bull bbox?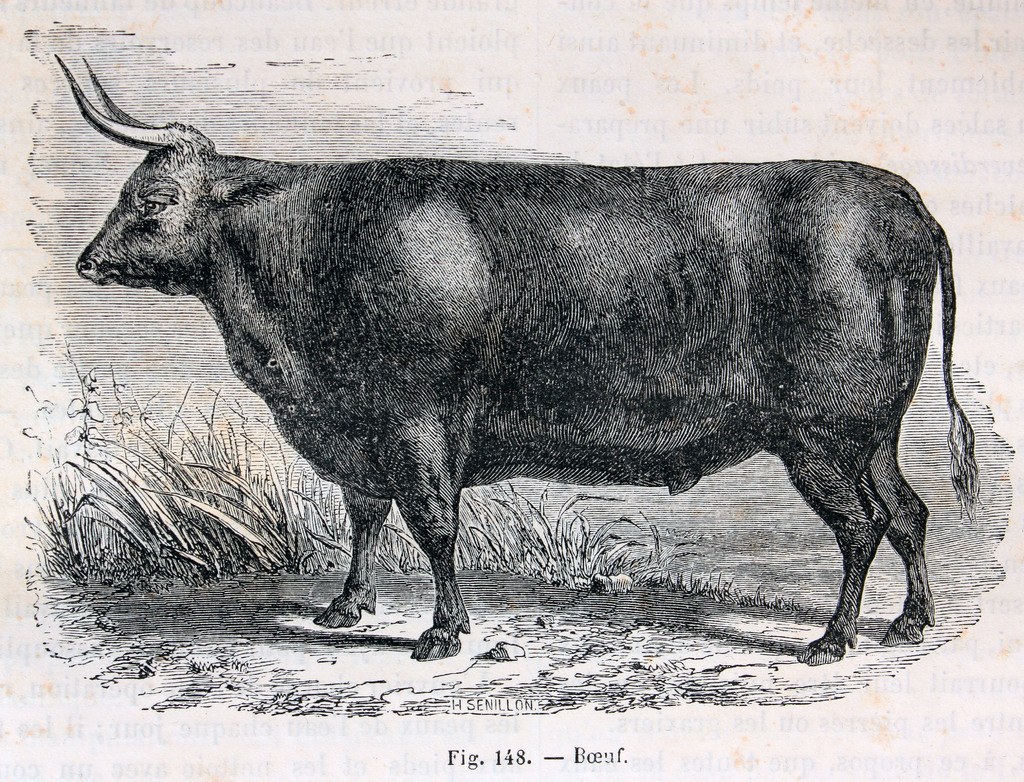
[49, 48, 981, 664]
